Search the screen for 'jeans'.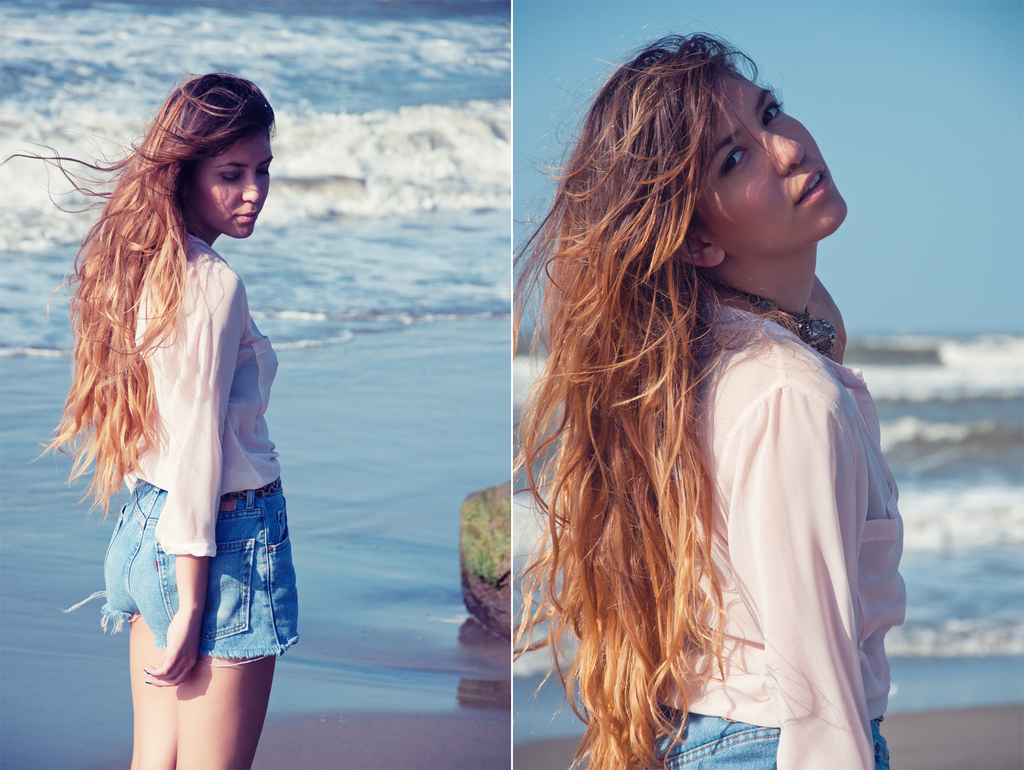
Found at Rect(612, 717, 888, 764).
